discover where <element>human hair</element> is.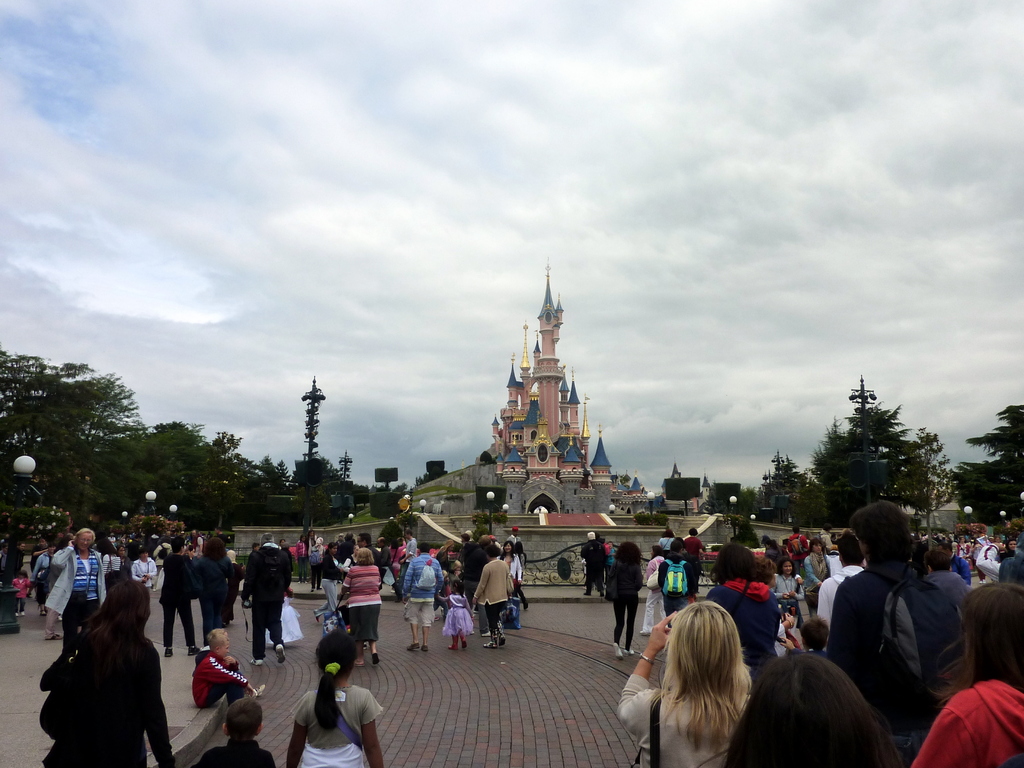
Discovered at pyautogui.locateOnScreen(708, 541, 756, 584).
